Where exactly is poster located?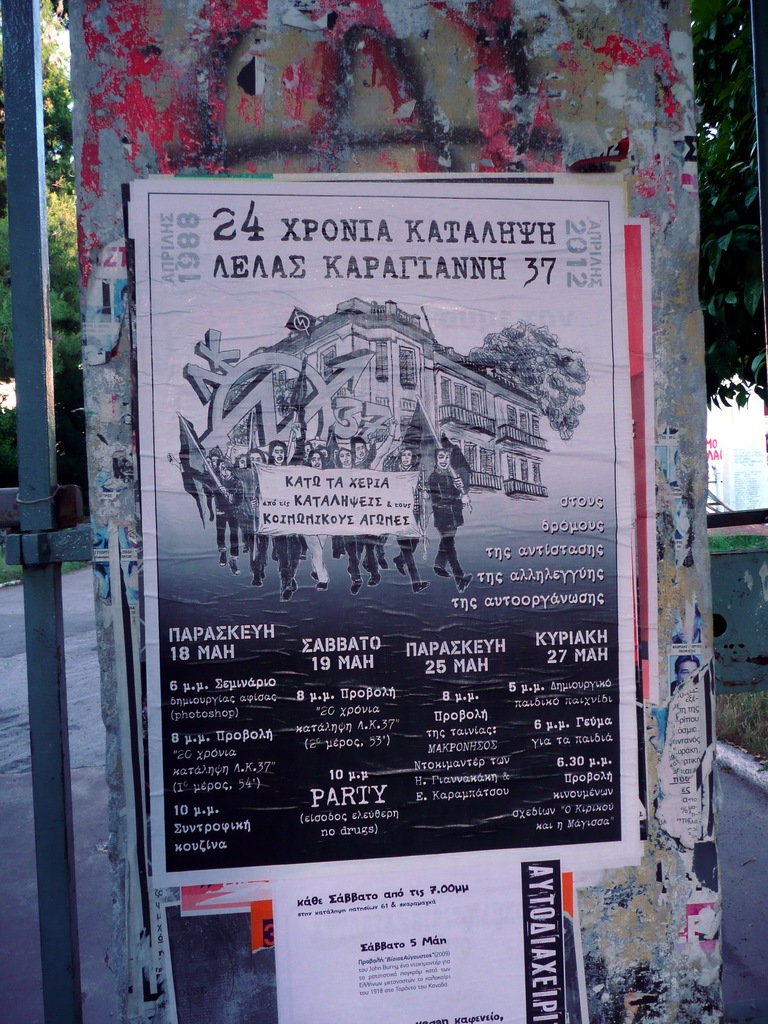
Its bounding box is l=271, t=860, r=565, b=1023.
